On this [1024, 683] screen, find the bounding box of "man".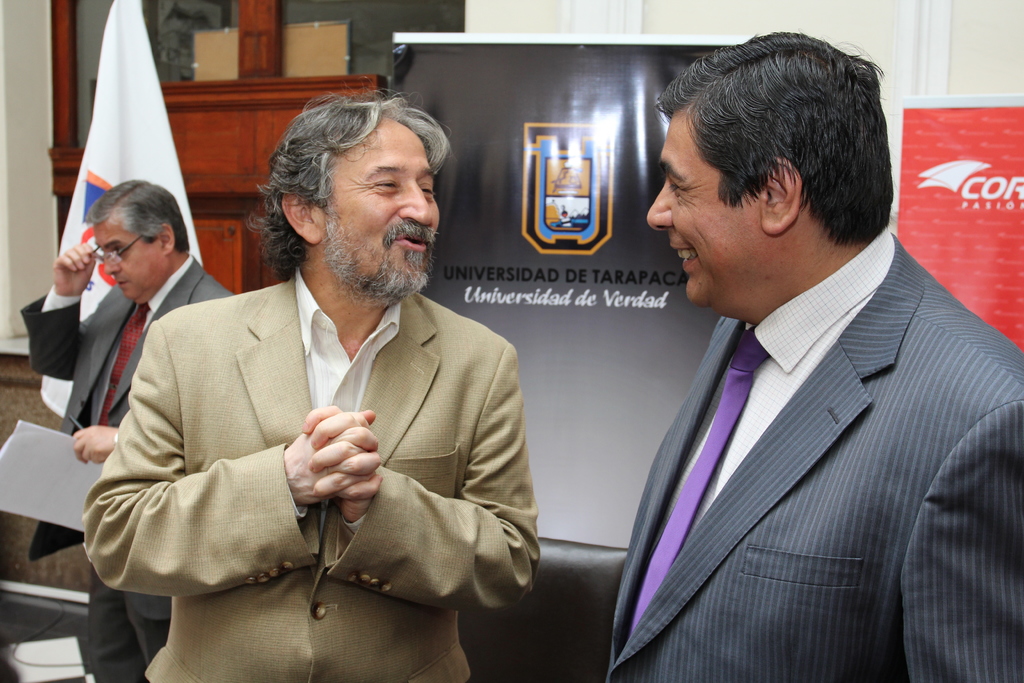
Bounding box: (x1=15, y1=168, x2=243, y2=682).
